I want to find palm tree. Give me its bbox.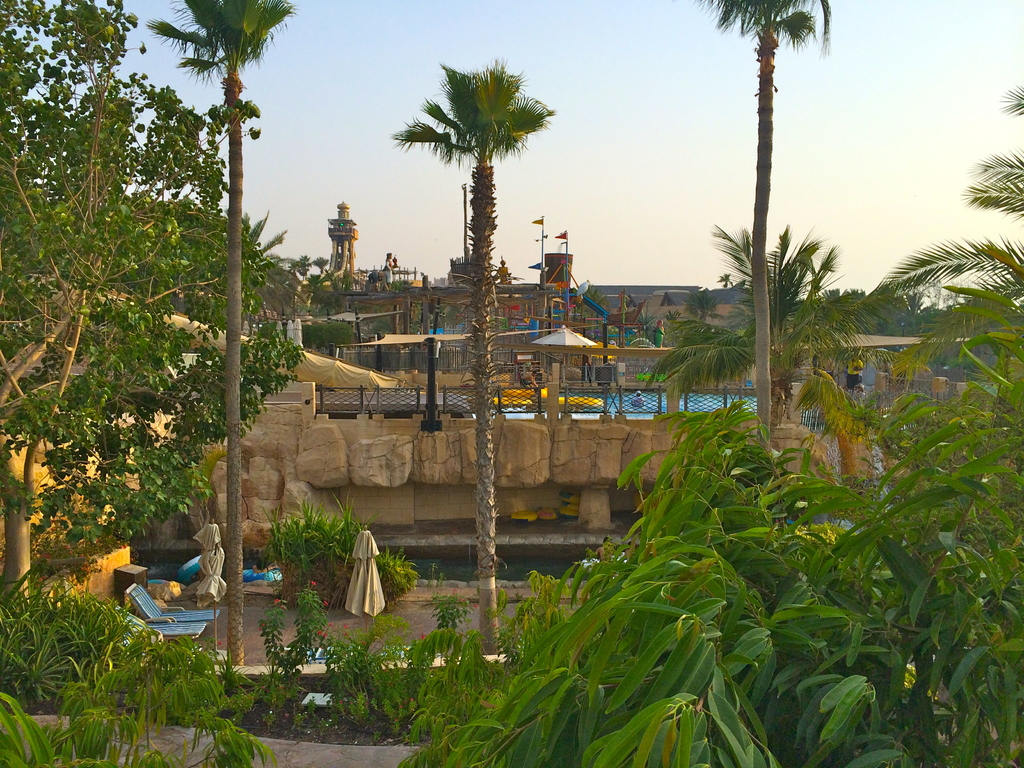
(left=145, top=0, right=293, bottom=664).
